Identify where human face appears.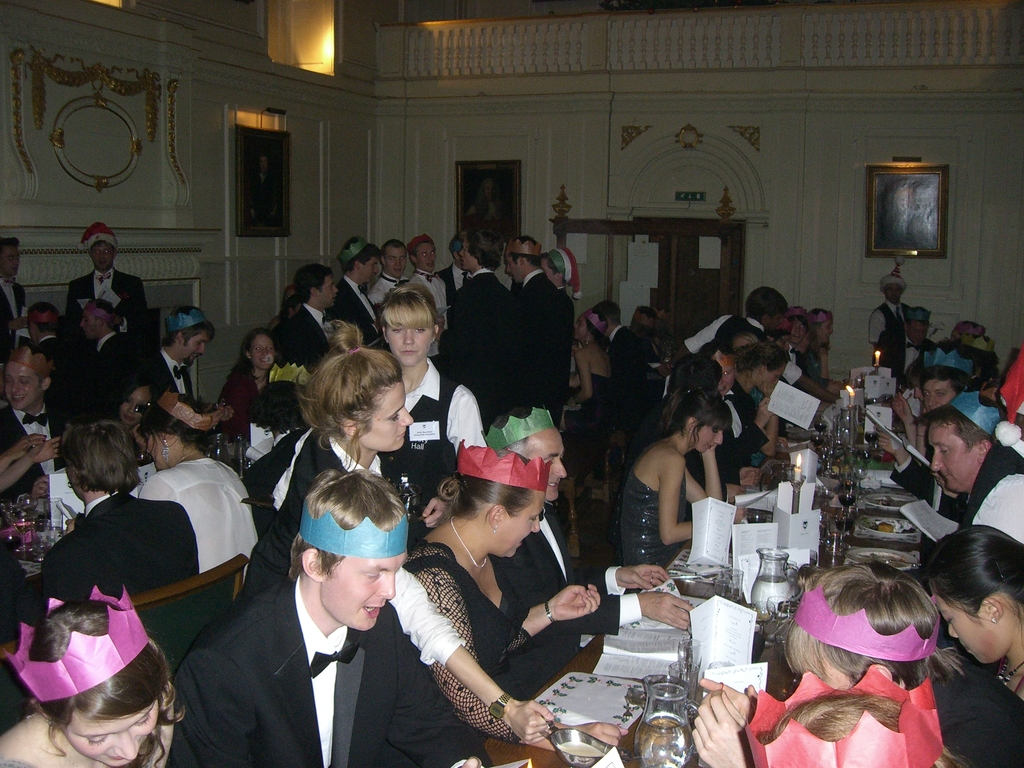
Appears at detection(925, 421, 973, 497).
